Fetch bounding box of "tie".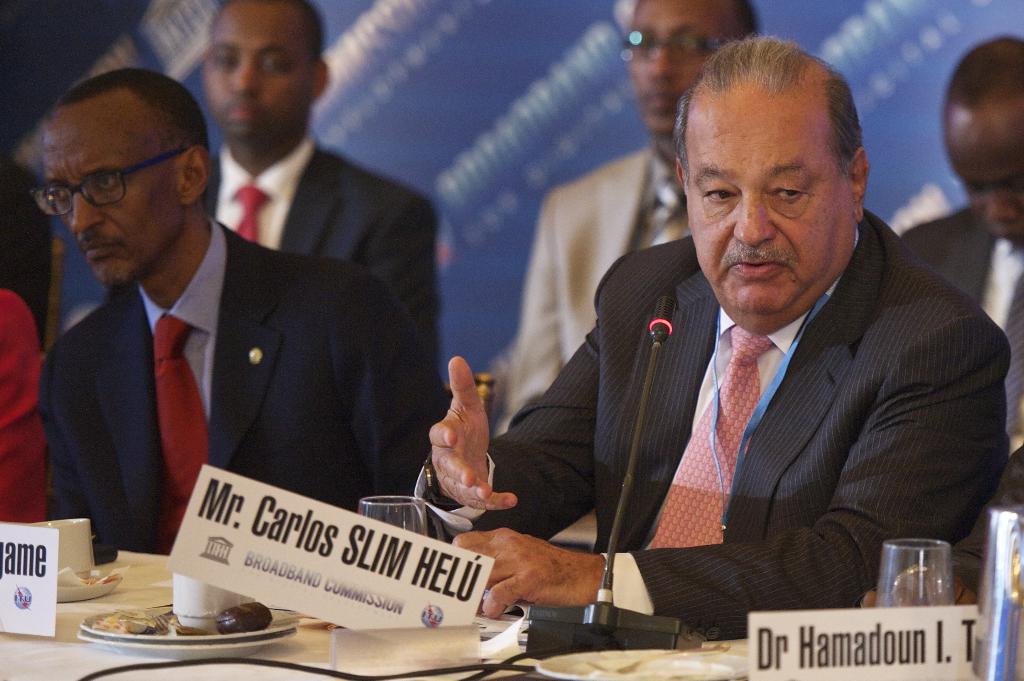
Bbox: left=224, top=179, right=268, bottom=247.
